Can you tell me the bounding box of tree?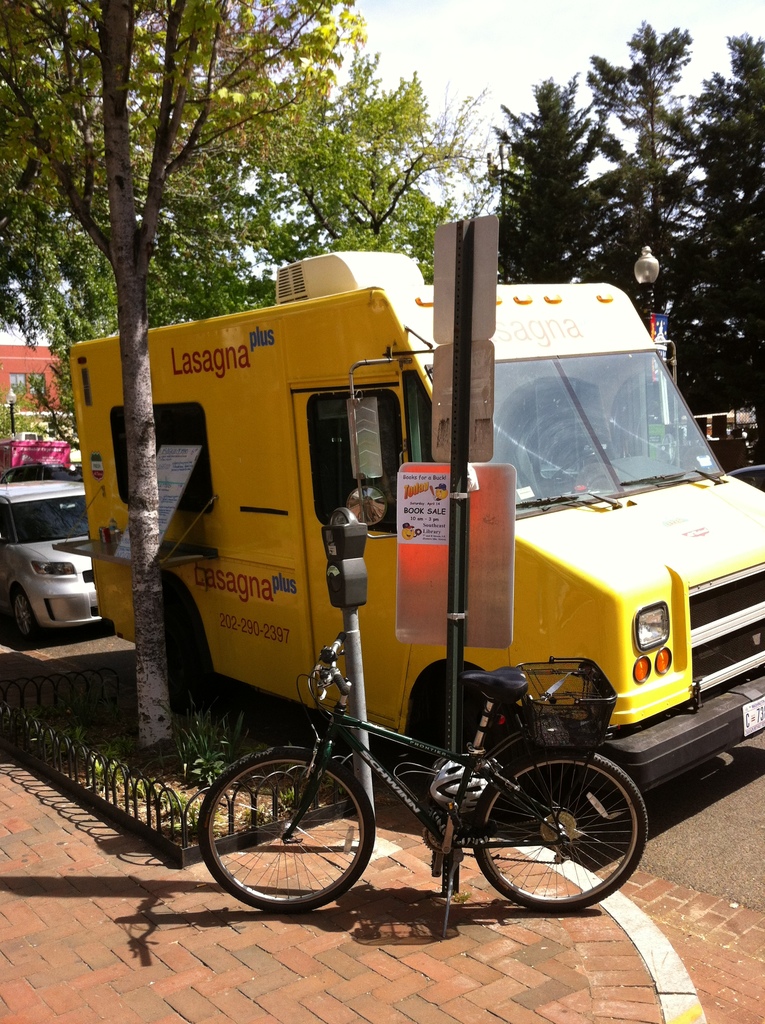
pyautogui.locateOnScreen(656, 28, 764, 390).
